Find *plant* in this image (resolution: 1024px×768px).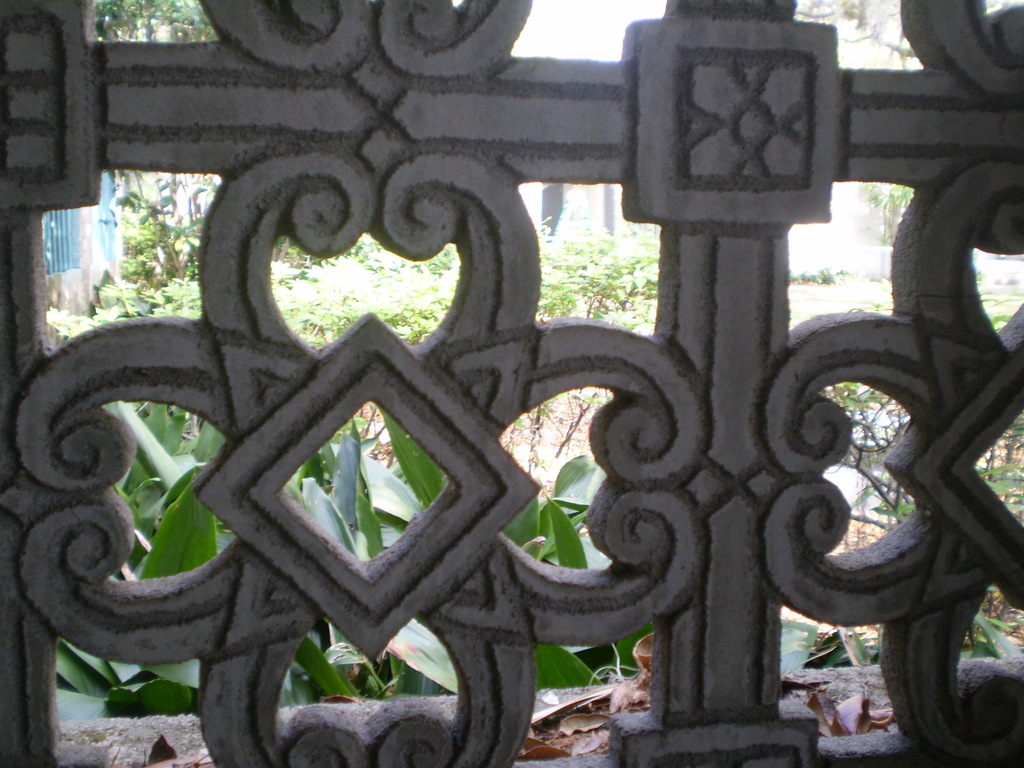
(870,180,909,241).
